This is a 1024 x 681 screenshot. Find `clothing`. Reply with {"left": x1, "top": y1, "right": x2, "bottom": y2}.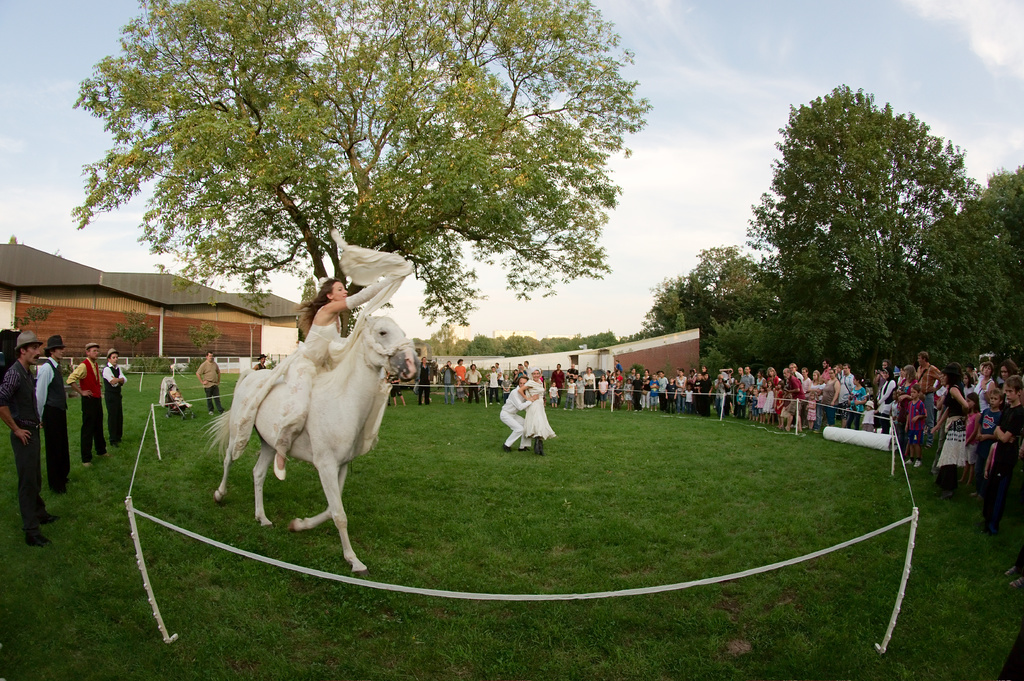
{"left": 102, "top": 355, "right": 130, "bottom": 452}.
